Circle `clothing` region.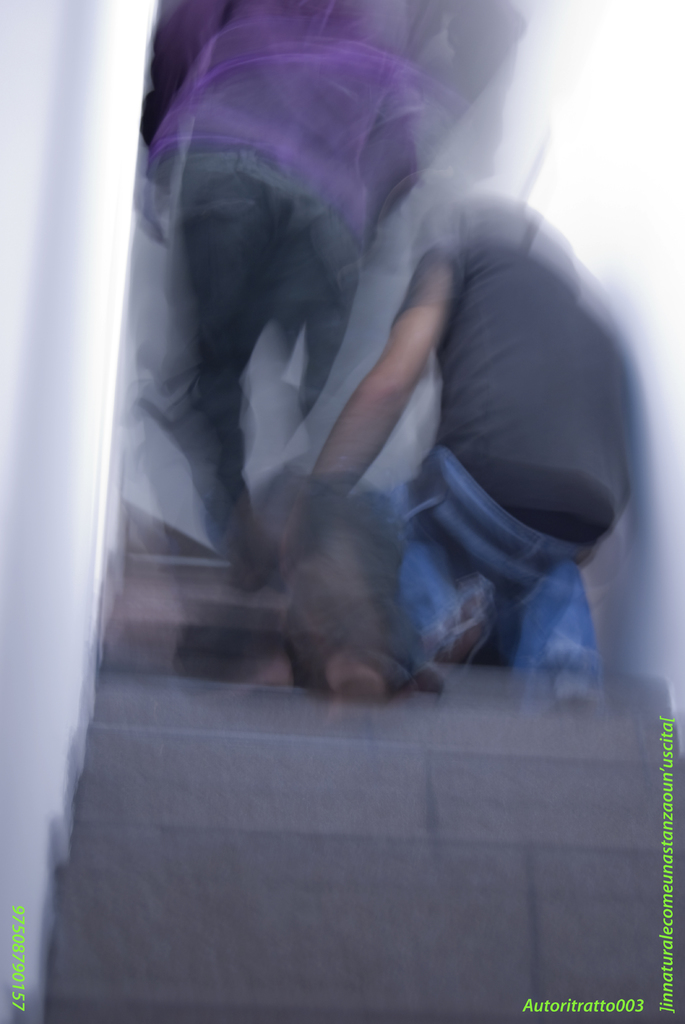
Region: 366,230,650,700.
